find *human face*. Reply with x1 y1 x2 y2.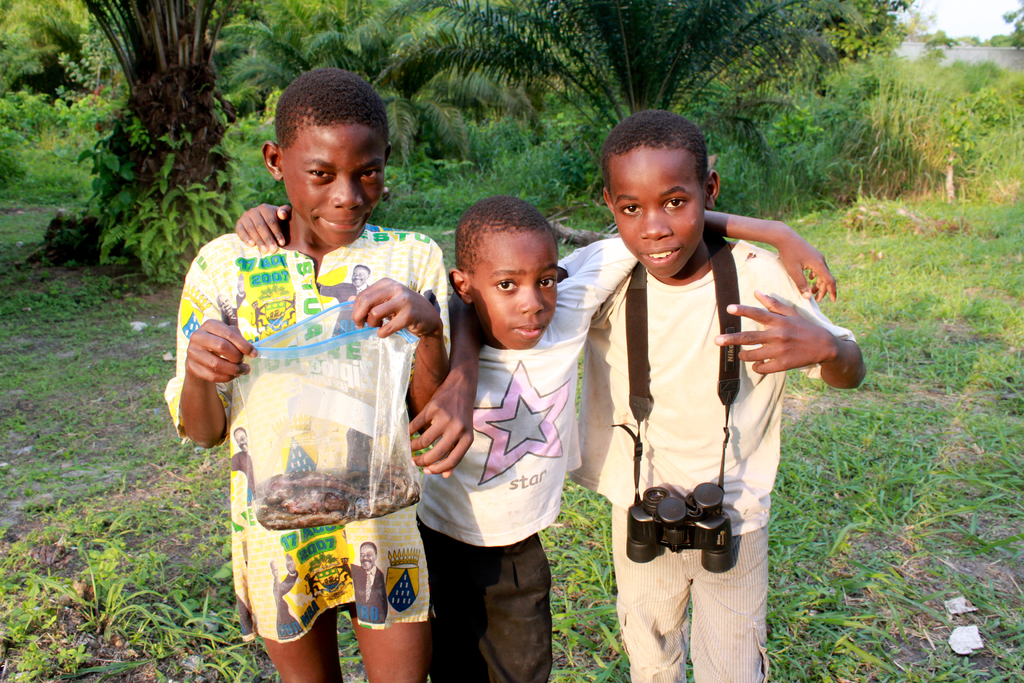
467 222 557 352.
